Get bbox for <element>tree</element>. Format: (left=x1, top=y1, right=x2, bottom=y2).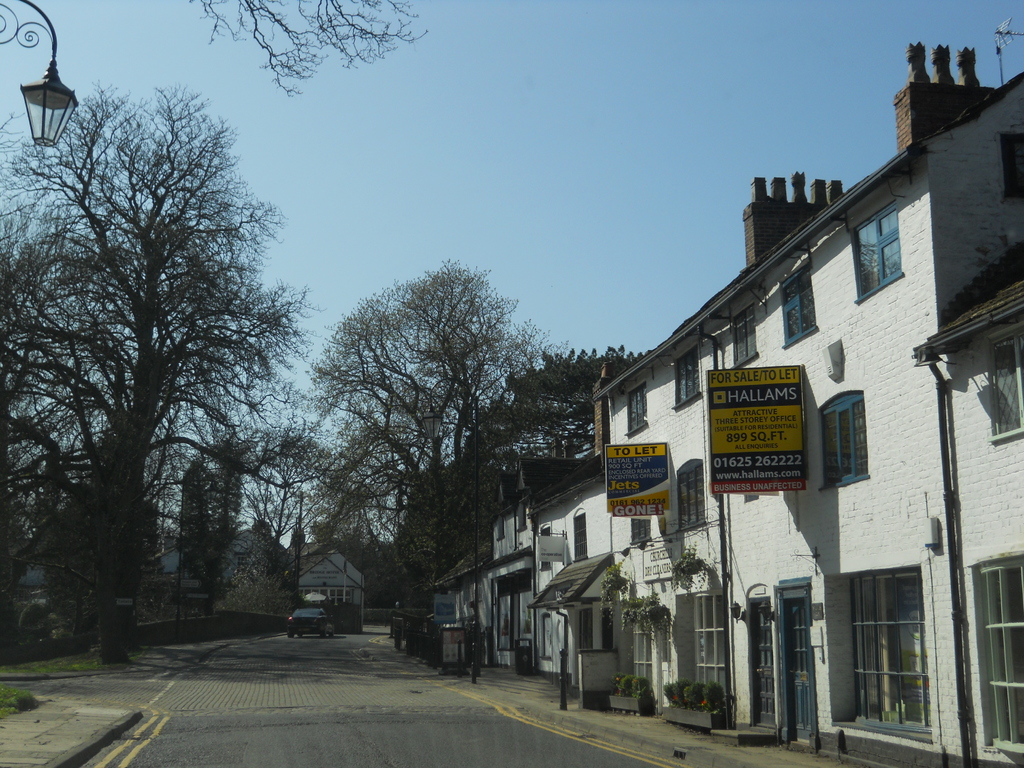
(left=273, top=255, right=583, bottom=619).
